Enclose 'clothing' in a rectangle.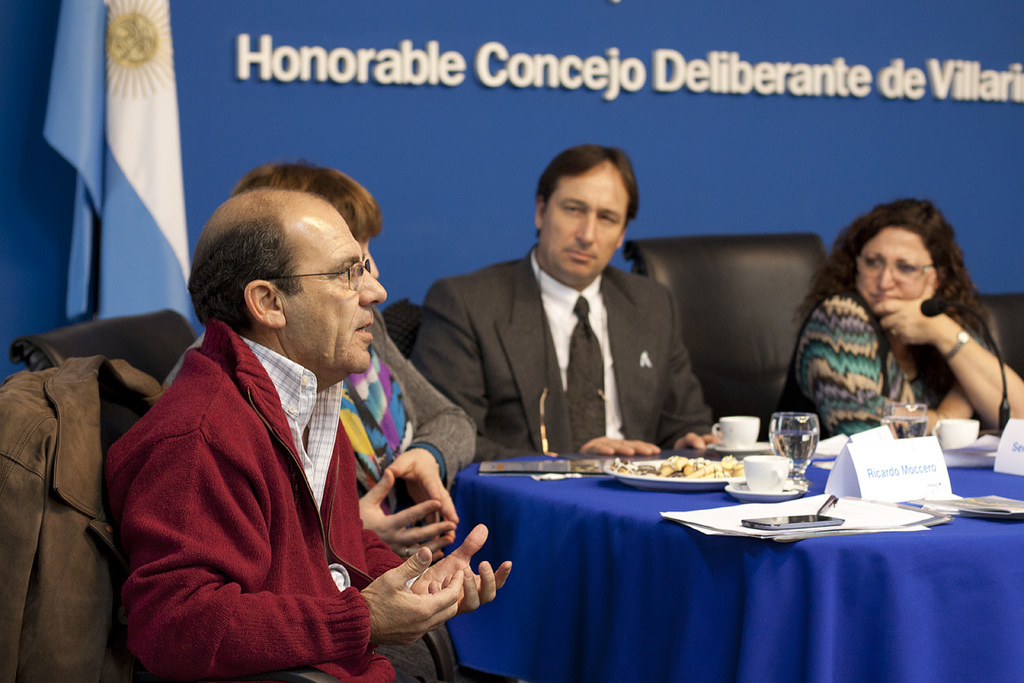
bbox=[337, 317, 474, 682].
